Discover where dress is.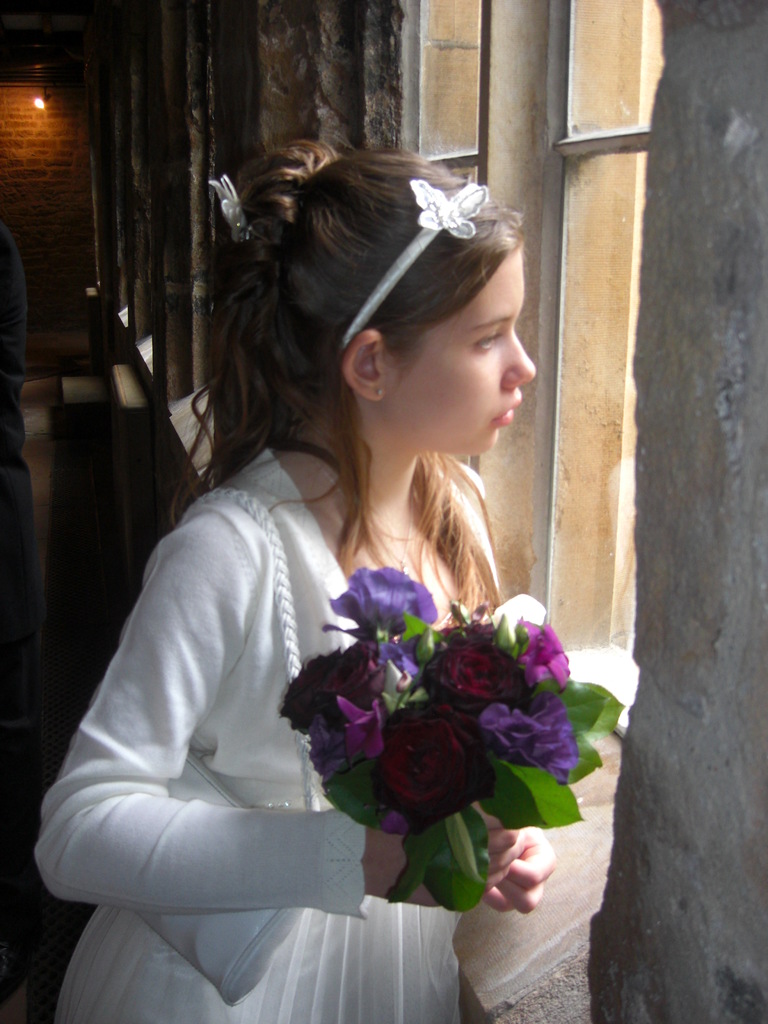
Discovered at x1=51 y1=450 x2=483 y2=1023.
